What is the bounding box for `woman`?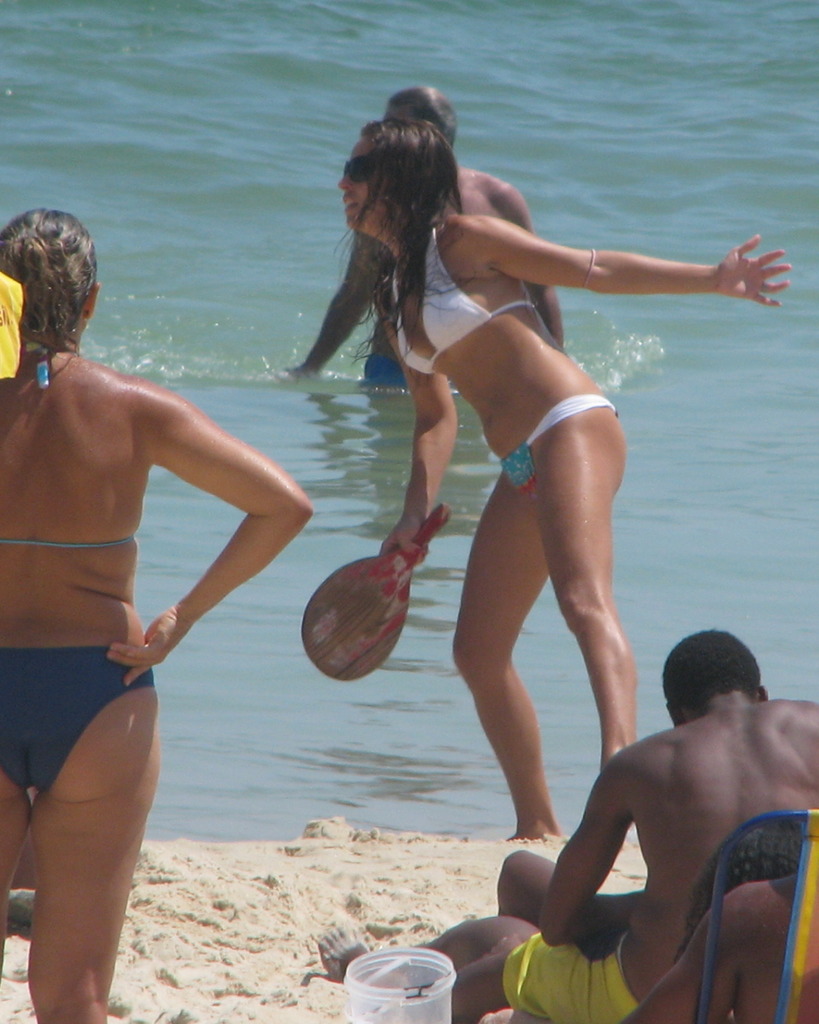
pyautogui.locateOnScreen(338, 115, 790, 836).
